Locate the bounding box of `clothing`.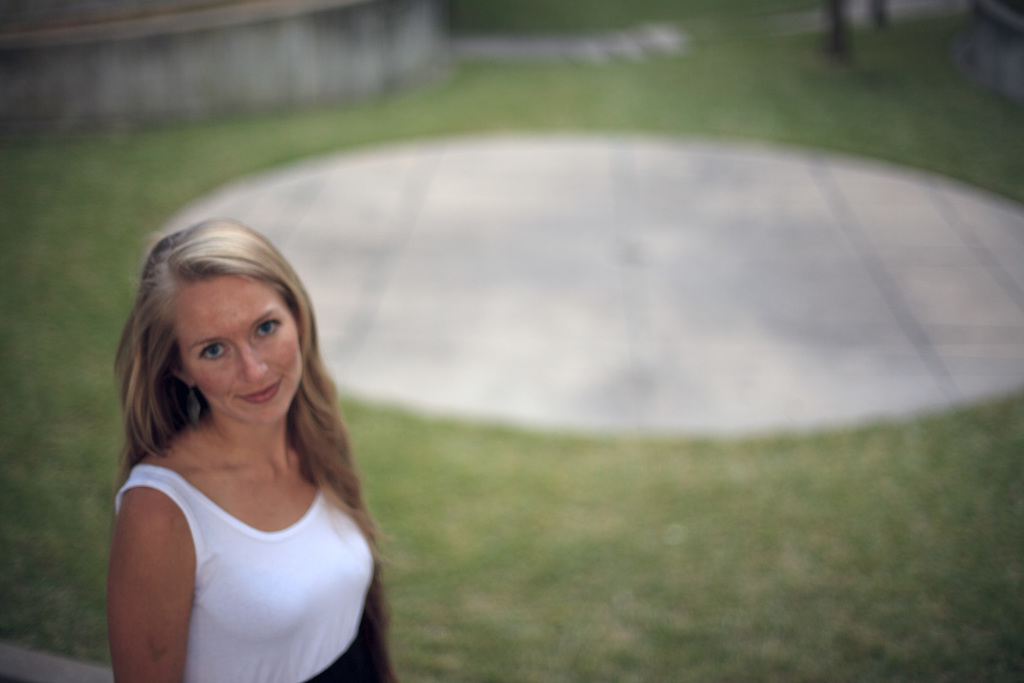
Bounding box: 111/413/371/661.
